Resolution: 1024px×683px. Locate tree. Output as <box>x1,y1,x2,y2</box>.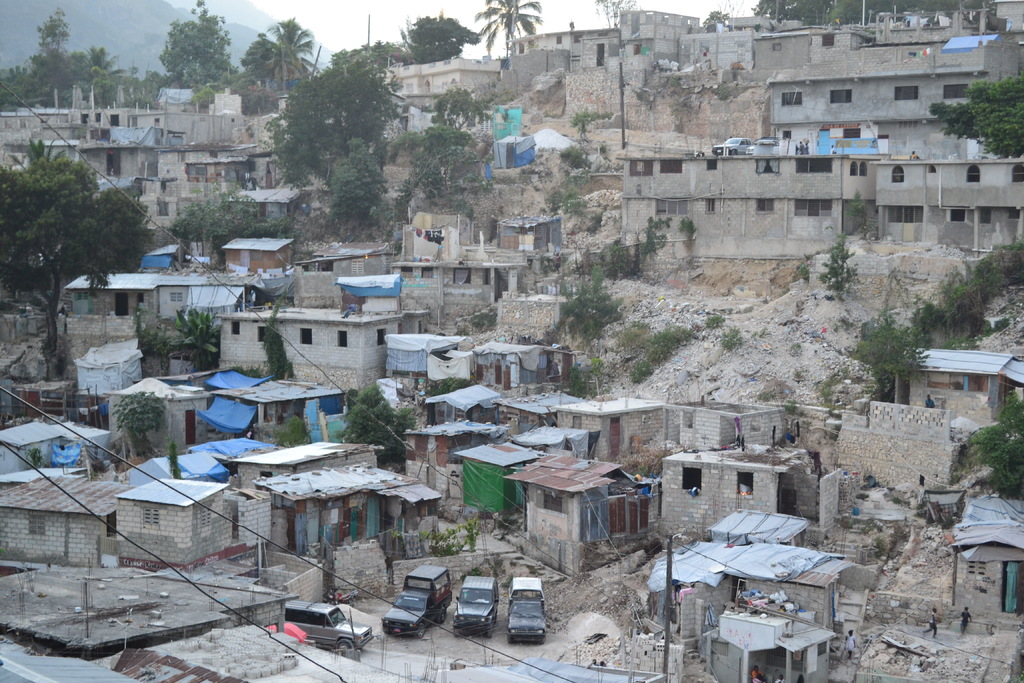
<box>755,0,833,33</box>.
